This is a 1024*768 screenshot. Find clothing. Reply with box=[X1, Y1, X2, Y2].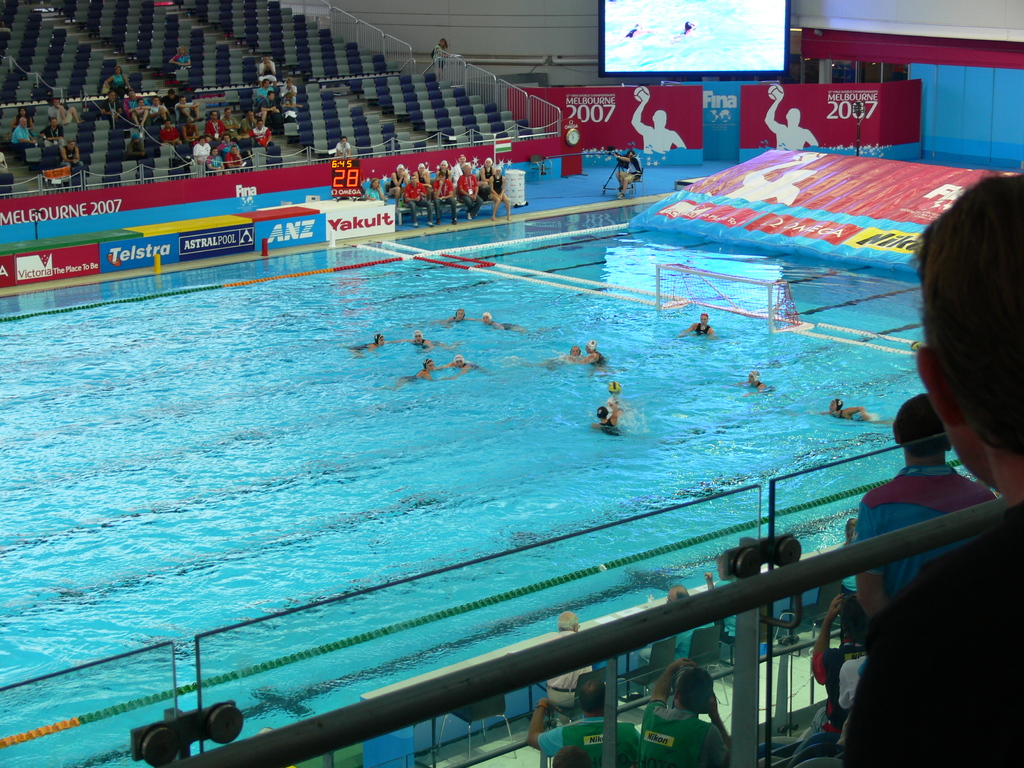
box=[544, 662, 592, 714].
